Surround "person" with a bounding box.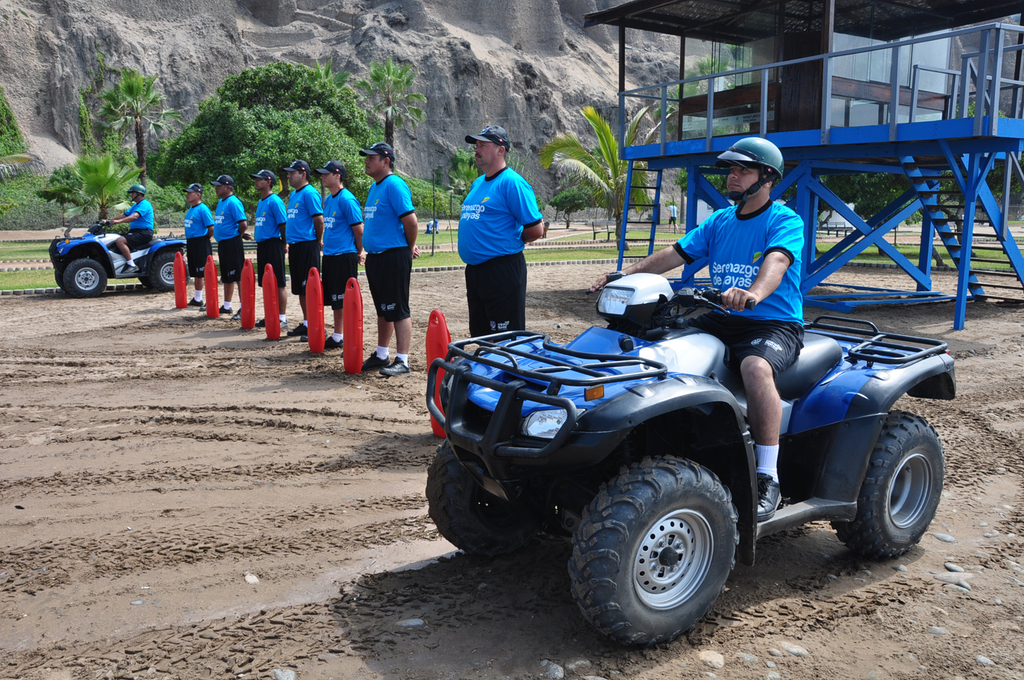
x1=283, y1=160, x2=327, y2=341.
